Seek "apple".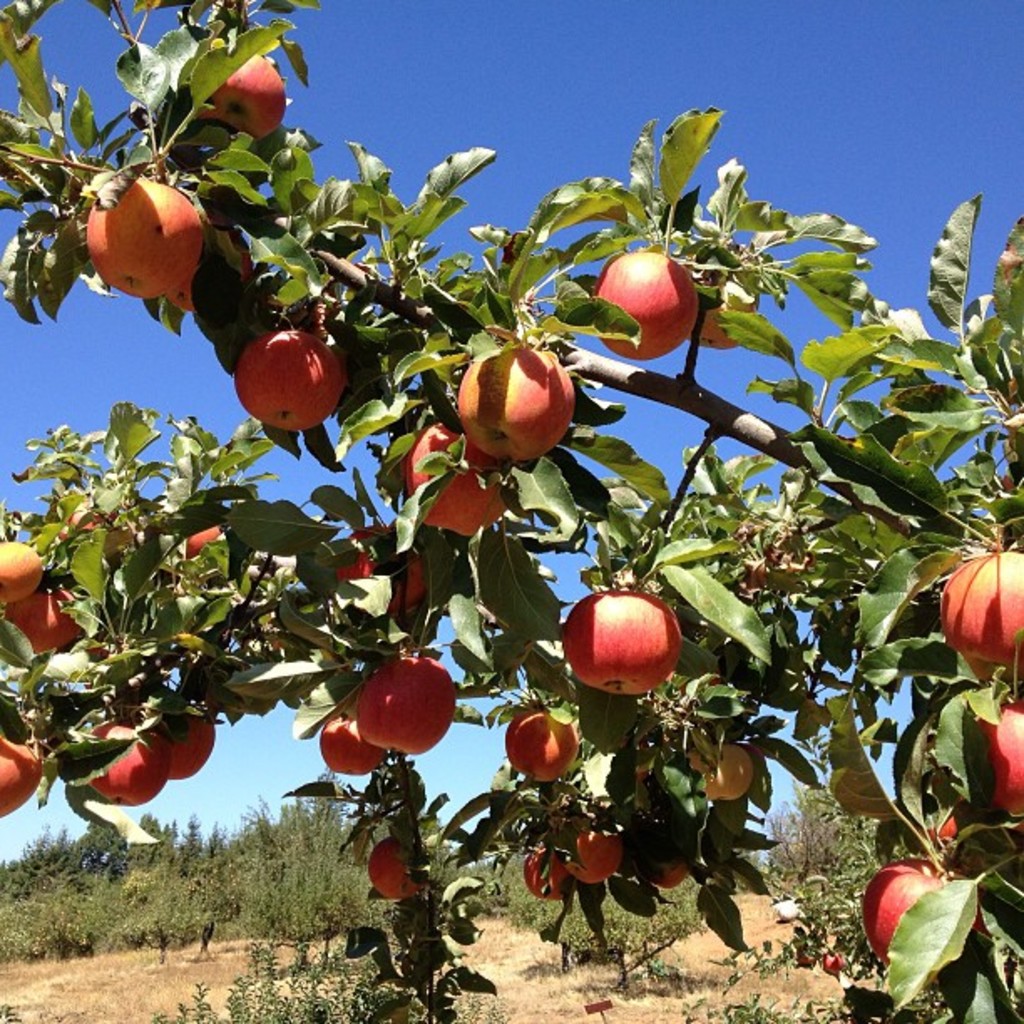
locate(681, 294, 756, 350).
